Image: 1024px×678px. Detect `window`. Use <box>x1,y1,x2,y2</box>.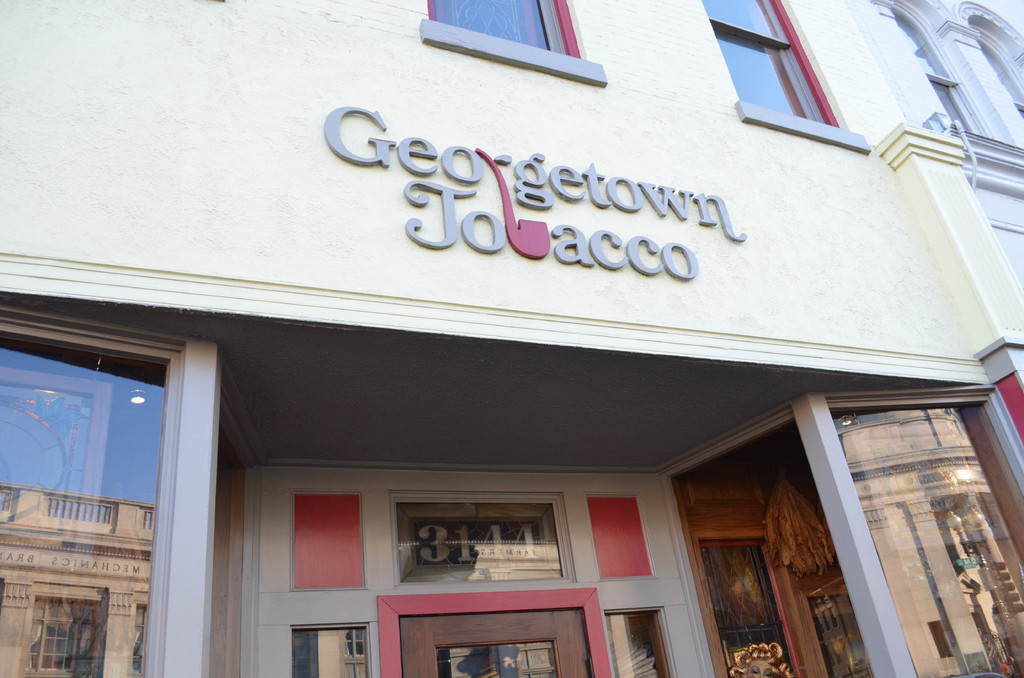
<box>701,1,842,123</box>.
